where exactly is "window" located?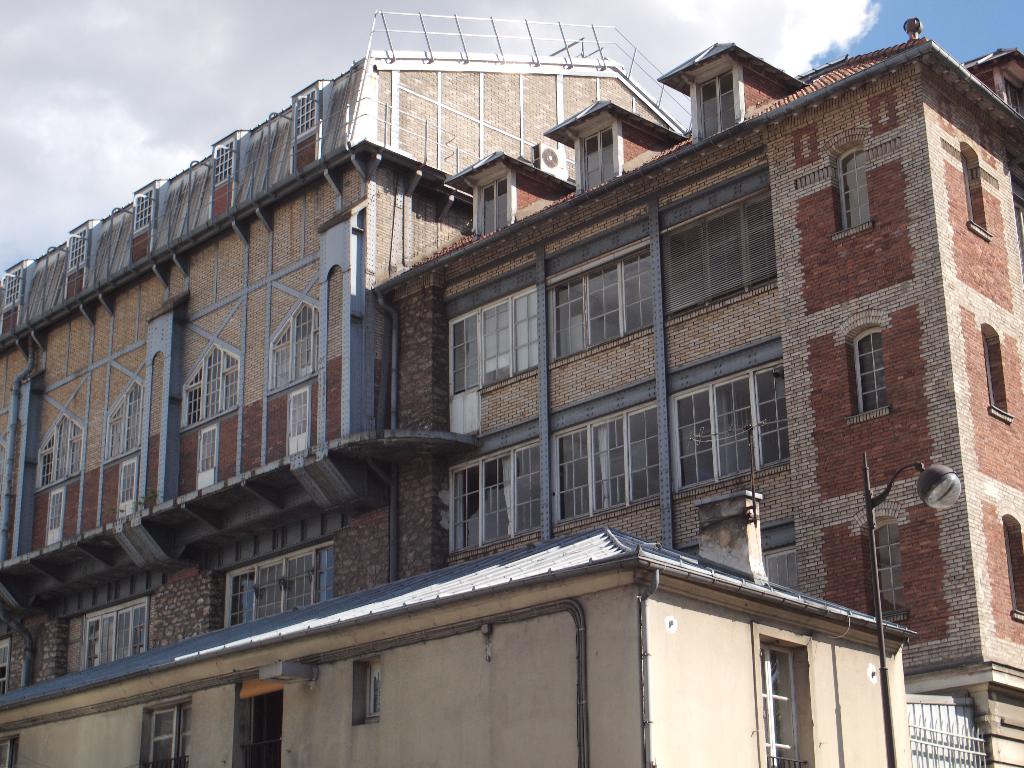
Its bounding box is pyautogui.locateOnScreen(667, 348, 806, 489).
